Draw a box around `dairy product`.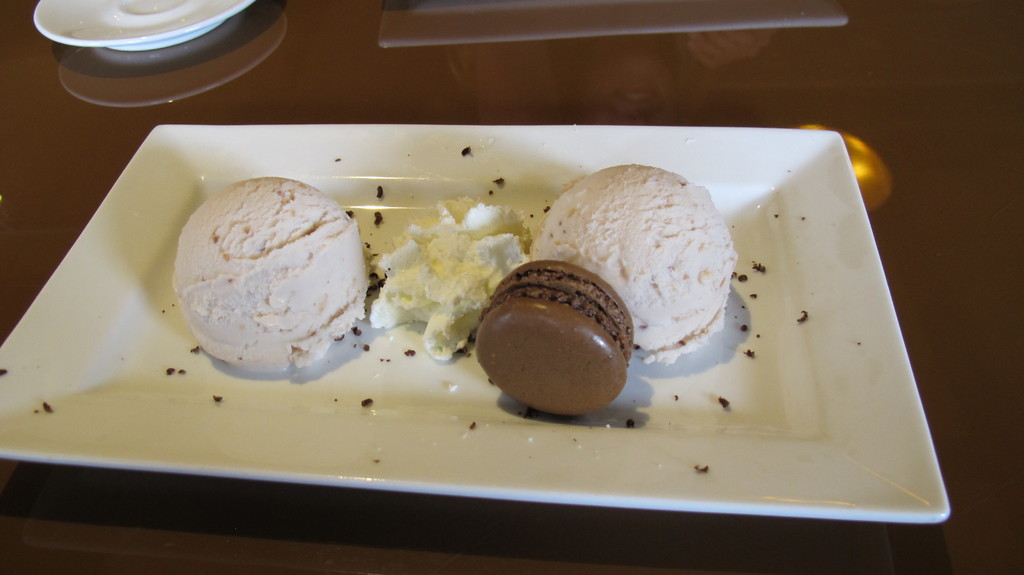
[378, 209, 527, 355].
